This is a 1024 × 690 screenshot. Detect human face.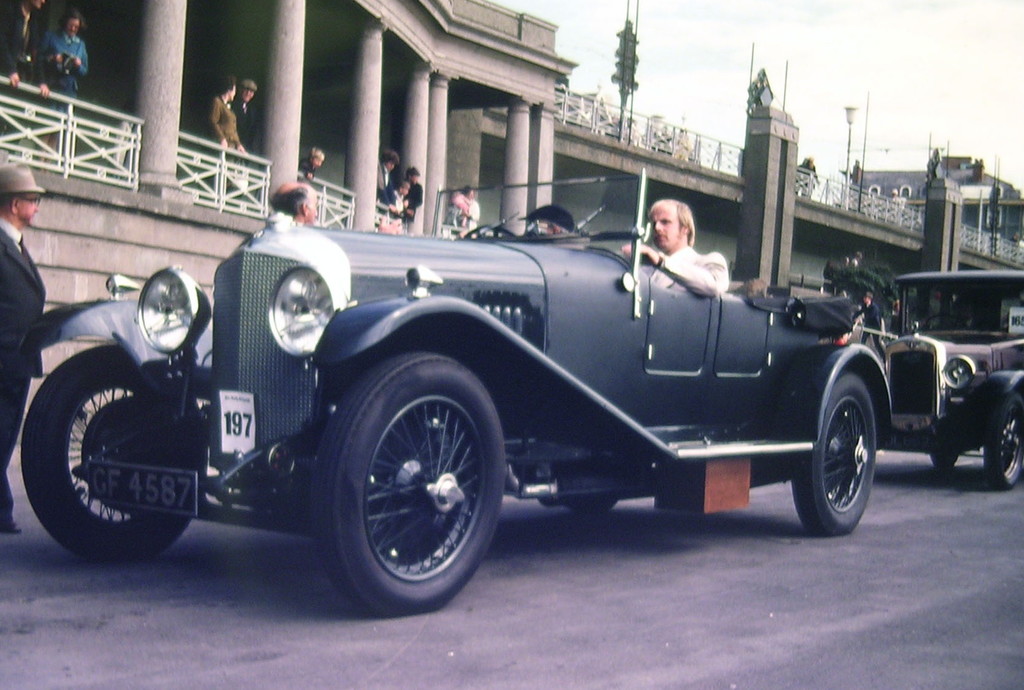
(17,189,40,220).
